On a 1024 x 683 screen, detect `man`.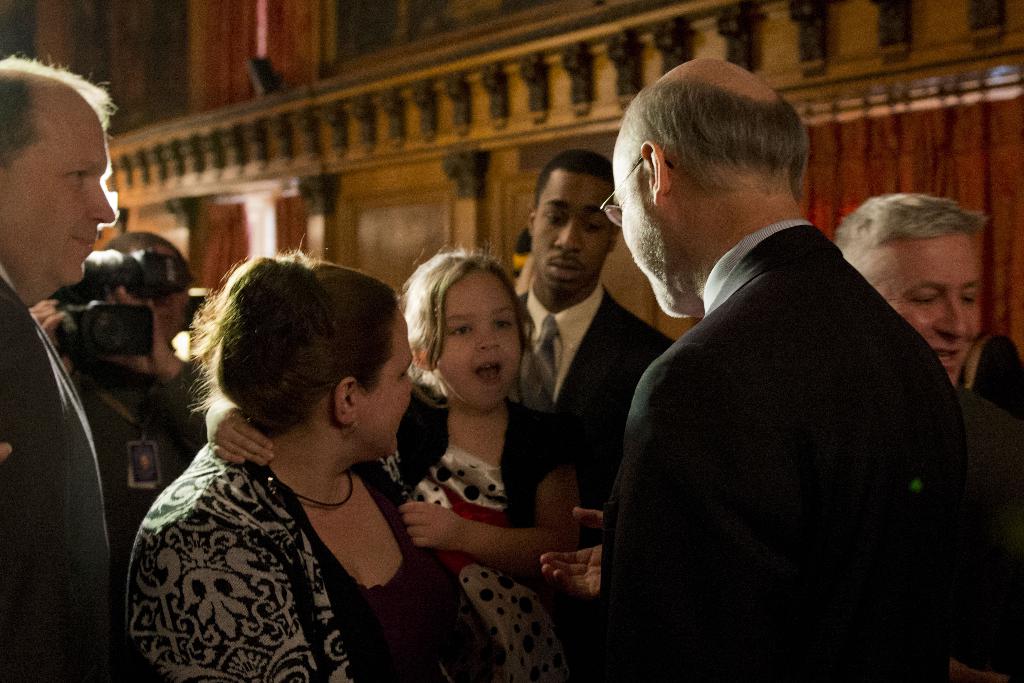
box(28, 226, 205, 545).
